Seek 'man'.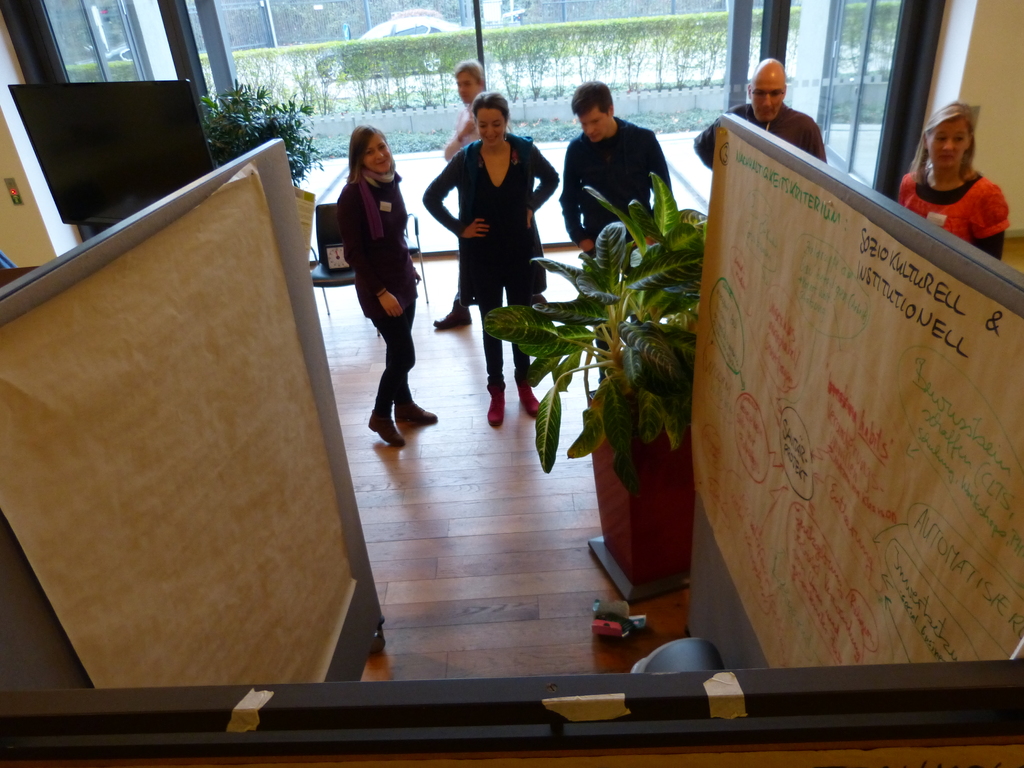
l=550, t=84, r=683, b=248.
